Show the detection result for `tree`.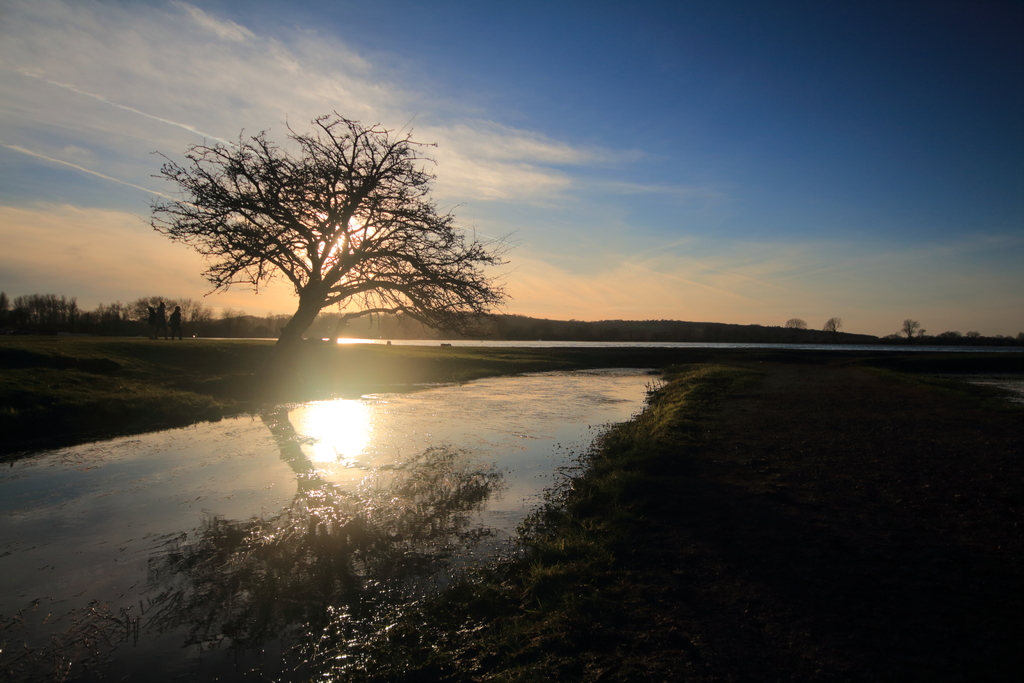
locate(940, 333, 961, 342).
